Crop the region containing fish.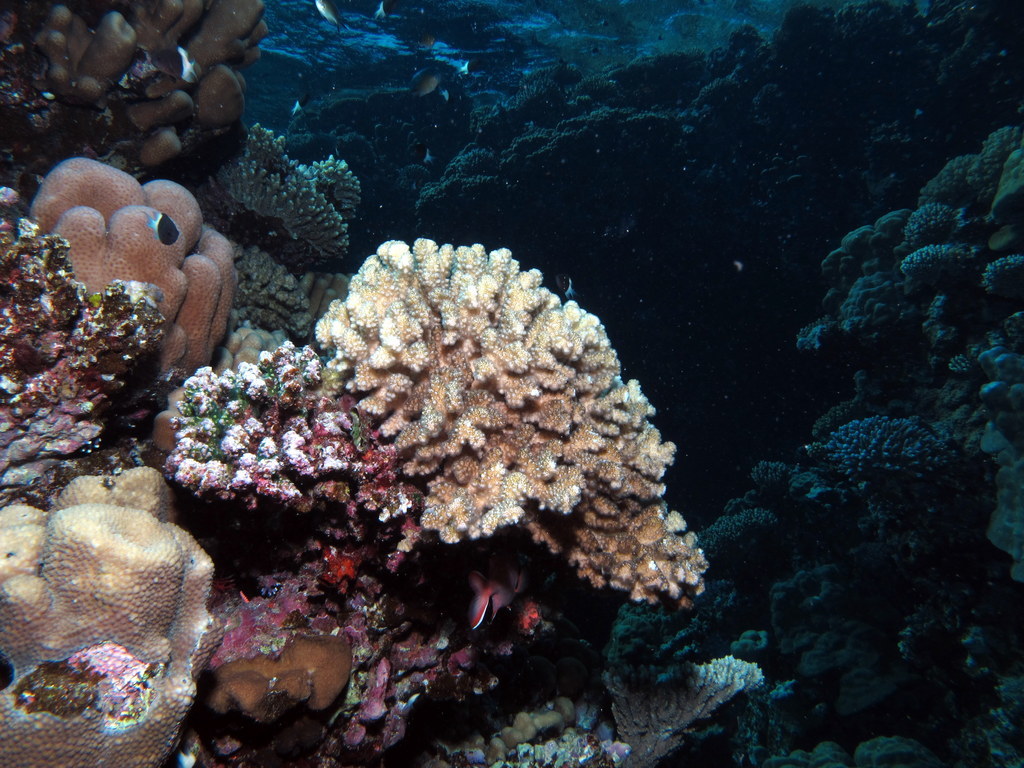
Crop region: locate(517, 596, 541, 643).
